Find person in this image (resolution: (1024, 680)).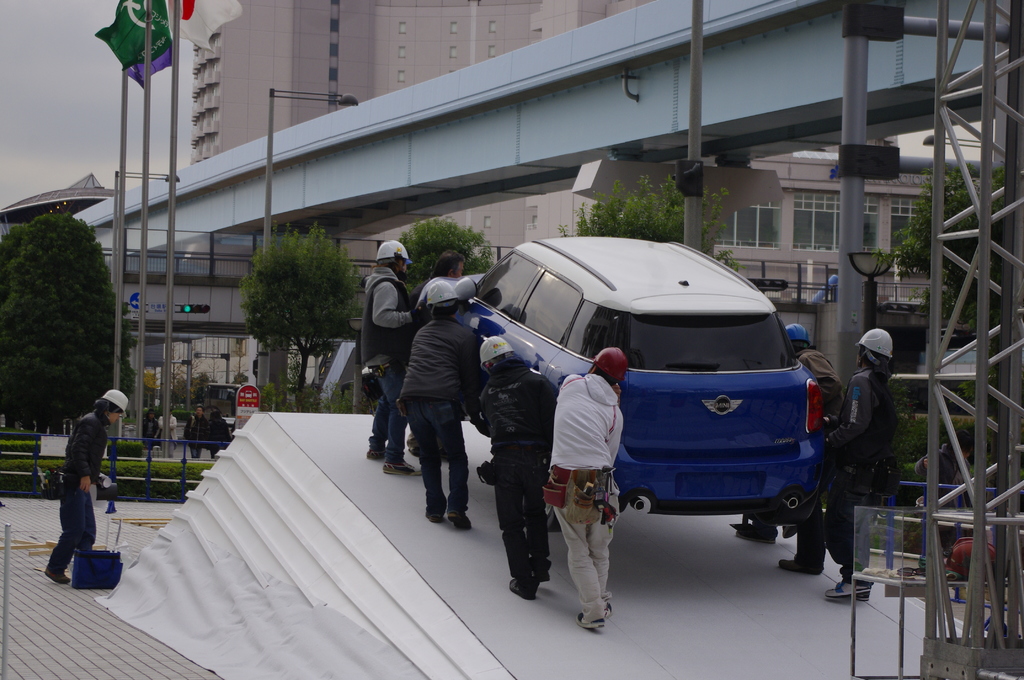
<box>540,339,630,629</box>.
